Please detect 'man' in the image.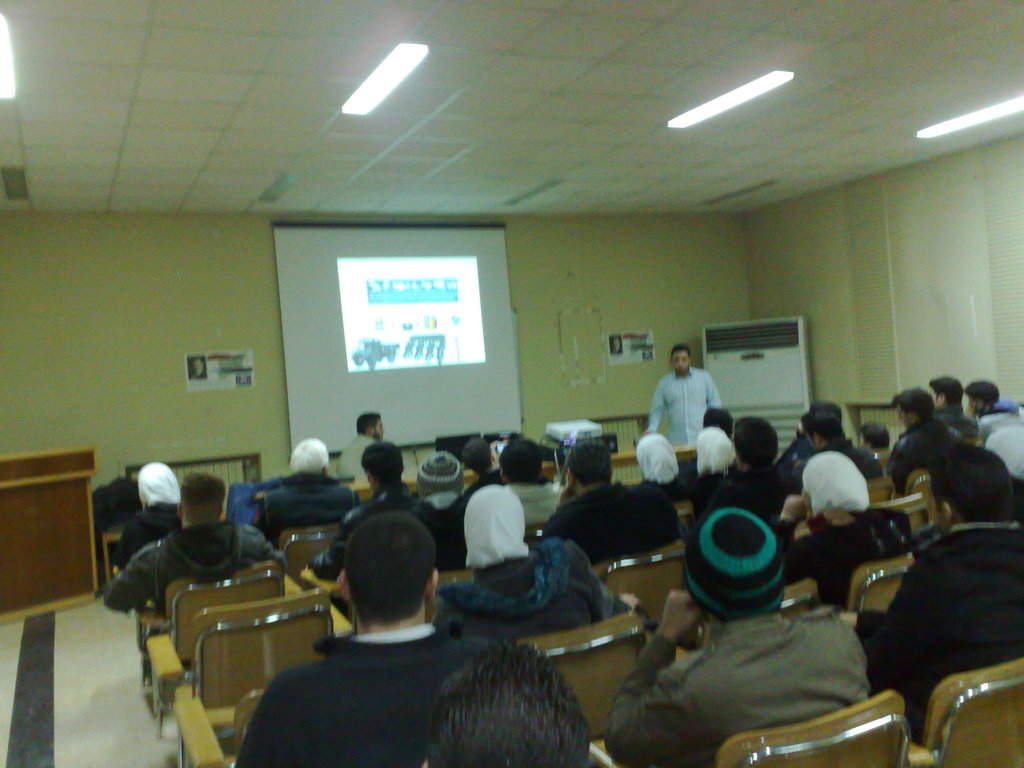
bbox(884, 381, 959, 490).
